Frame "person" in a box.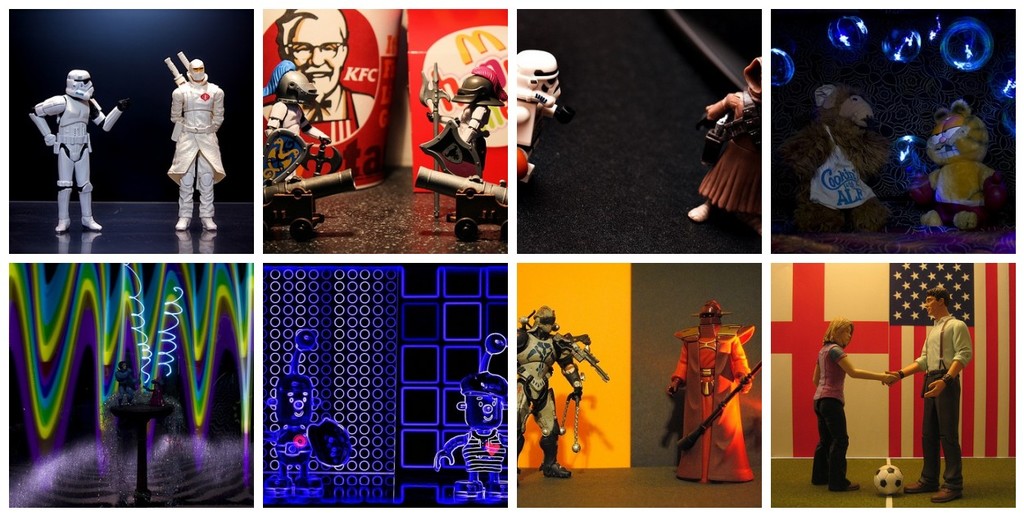
l=145, t=41, r=213, b=232.
